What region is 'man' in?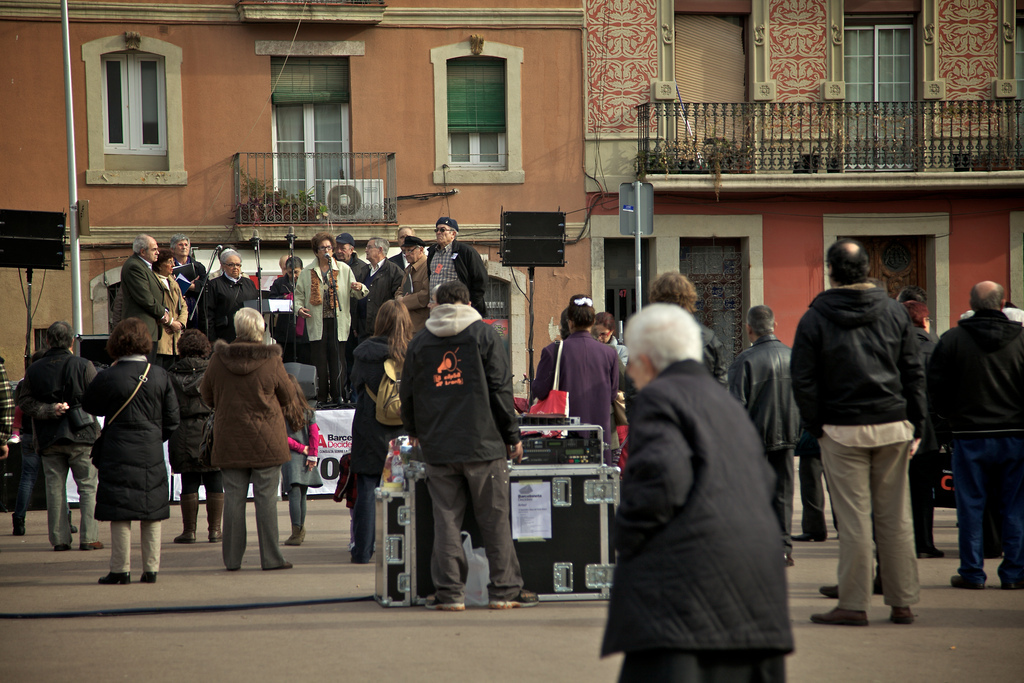
l=397, t=273, r=530, b=619.
